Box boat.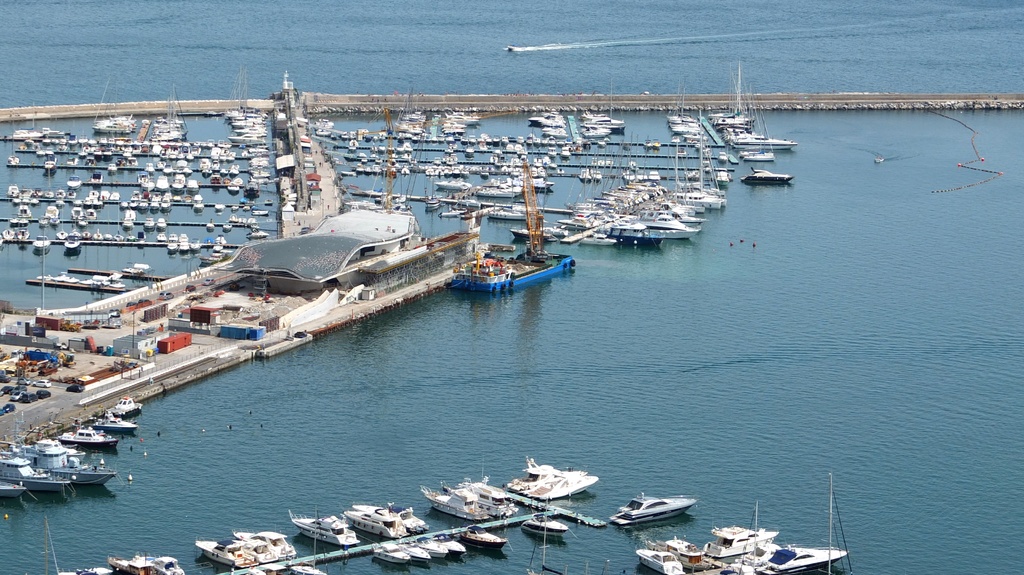
left=581, top=169, right=591, bottom=178.
